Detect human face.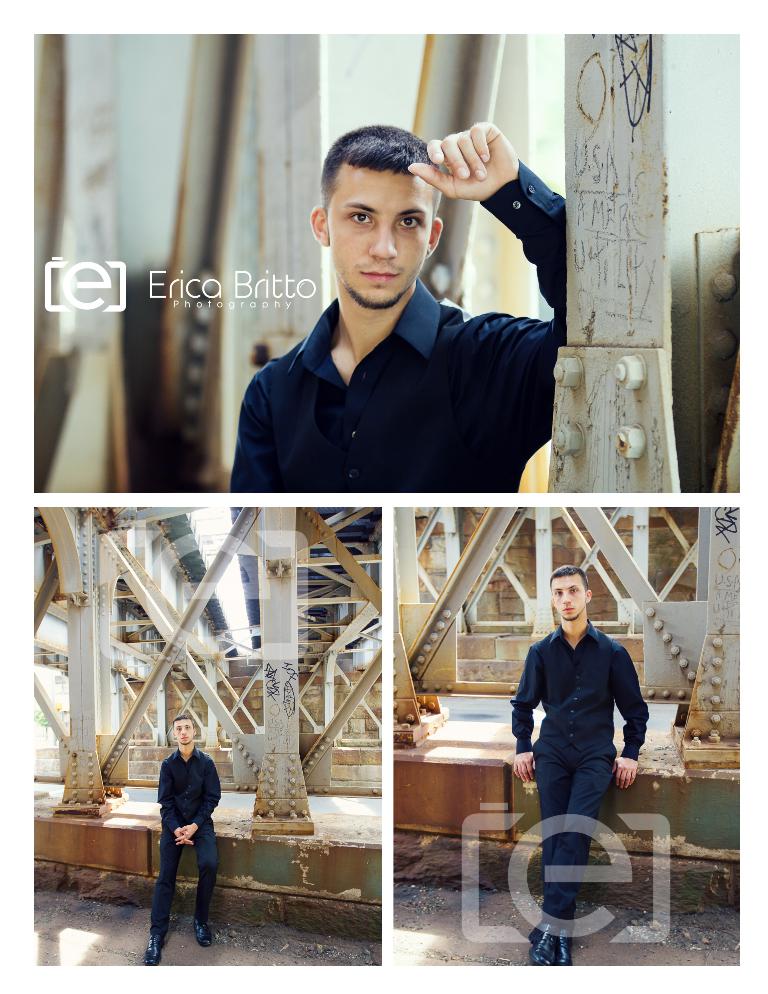
Detected at BBox(173, 716, 196, 747).
